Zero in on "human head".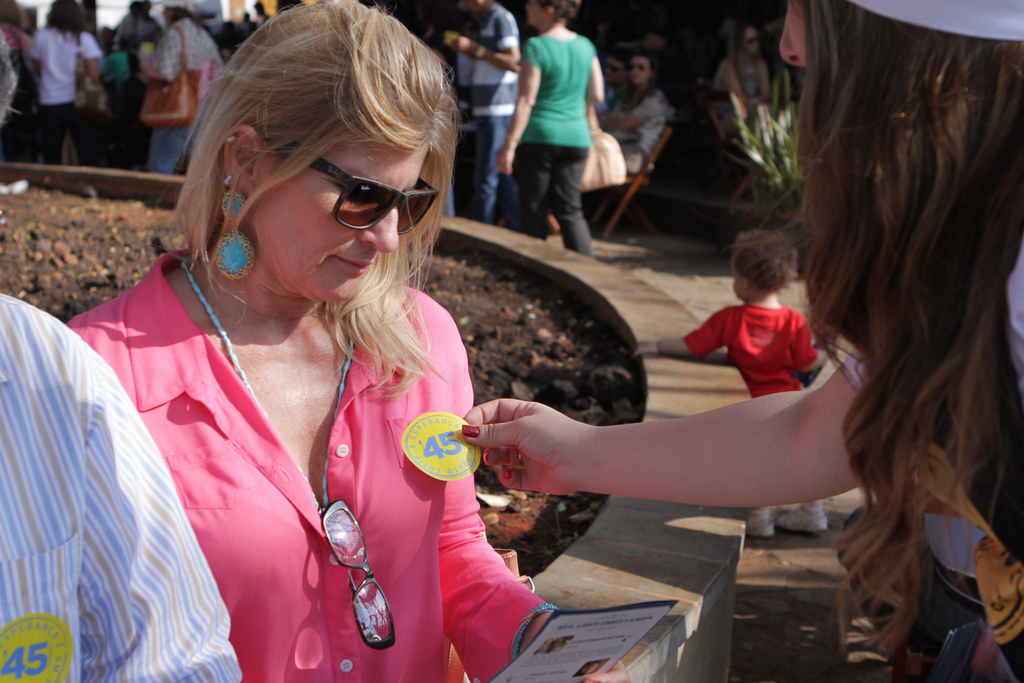
Zeroed in: (731, 229, 796, 302).
